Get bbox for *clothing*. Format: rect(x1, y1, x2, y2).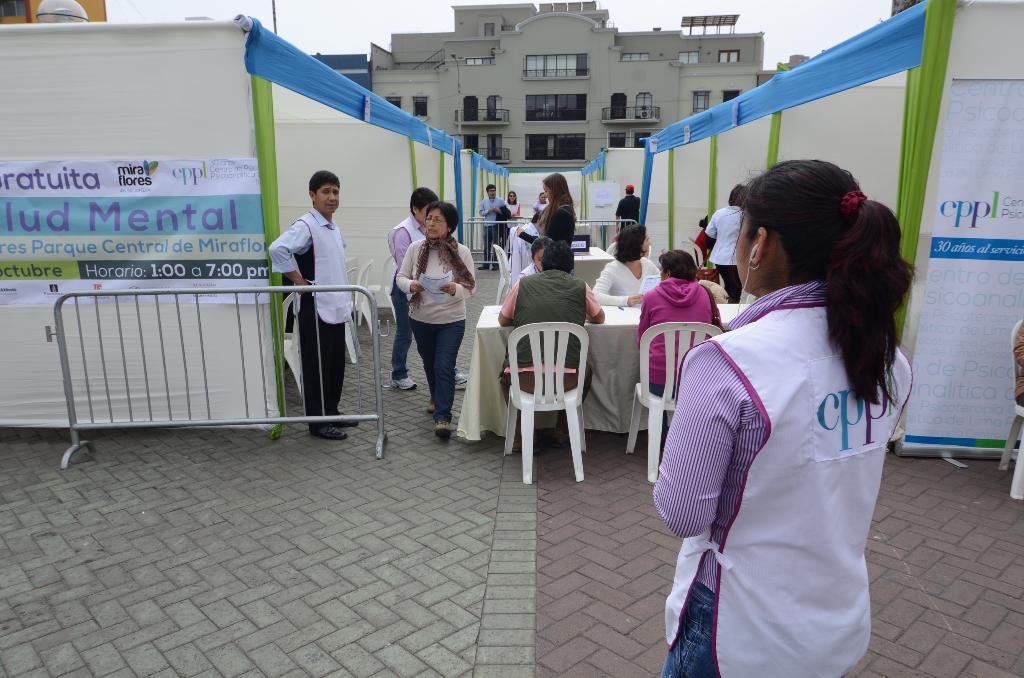
rect(395, 233, 475, 422).
